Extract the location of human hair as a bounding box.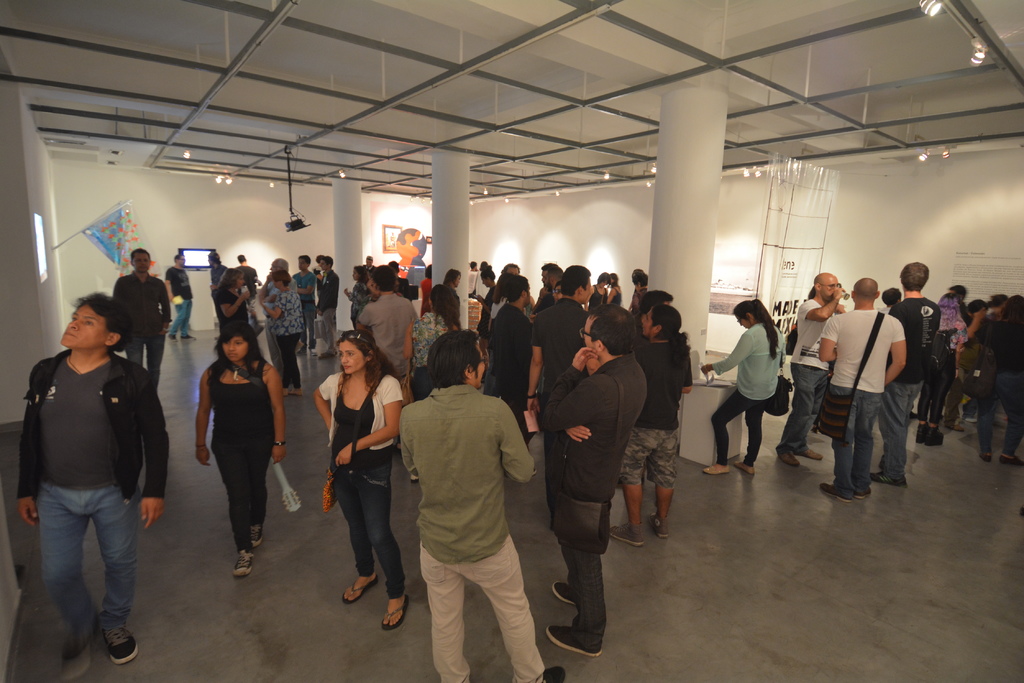
[x1=985, y1=291, x2=1009, y2=309].
